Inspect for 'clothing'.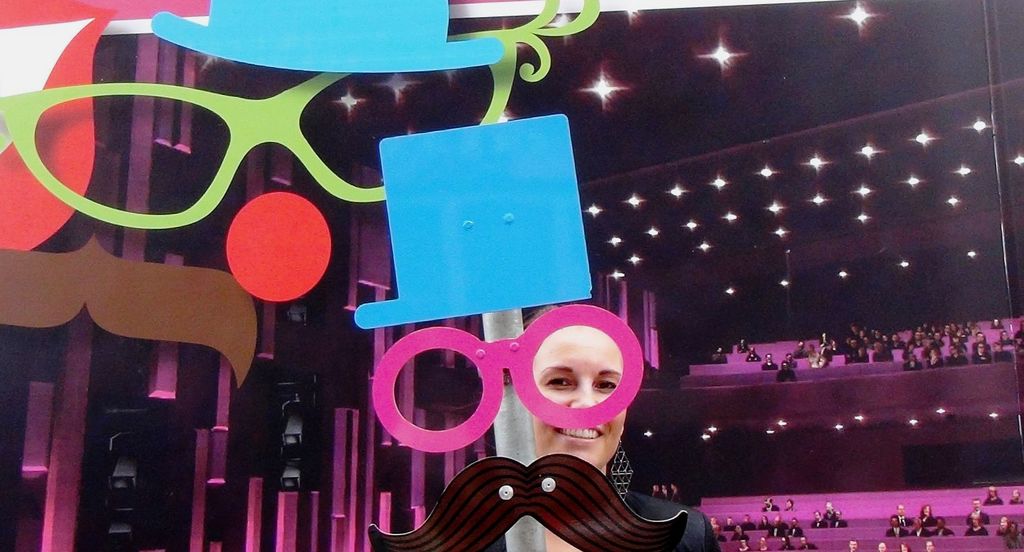
Inspection: 760,361,774,370.
